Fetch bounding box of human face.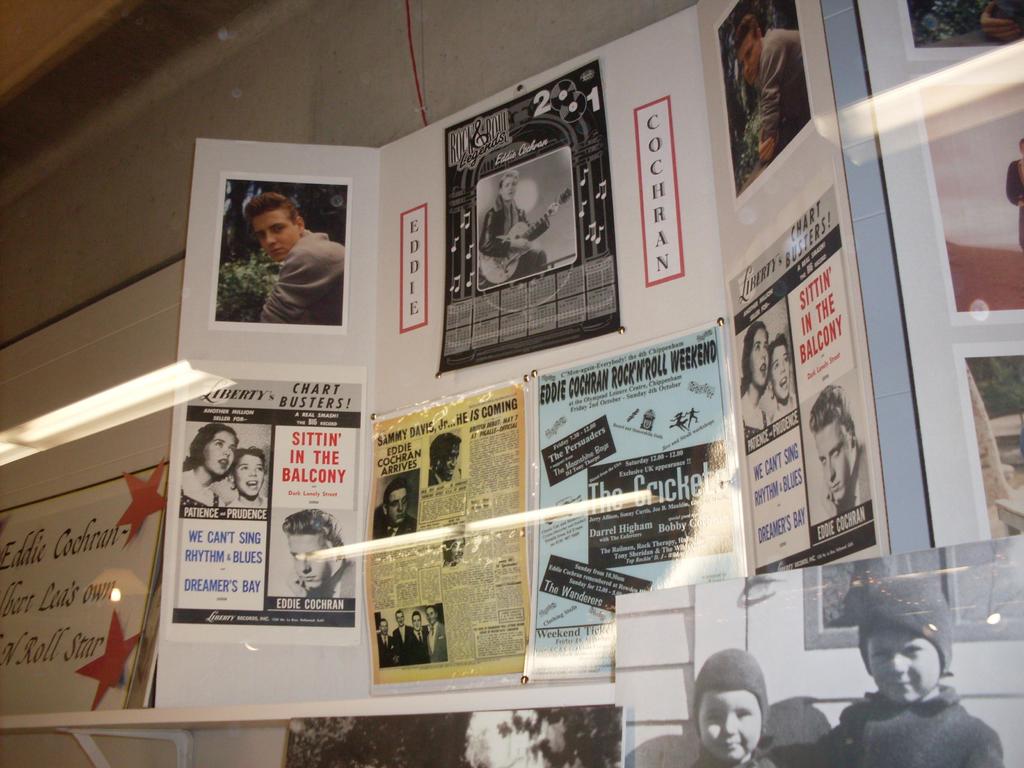
Bbox: (868,617,942,709).
